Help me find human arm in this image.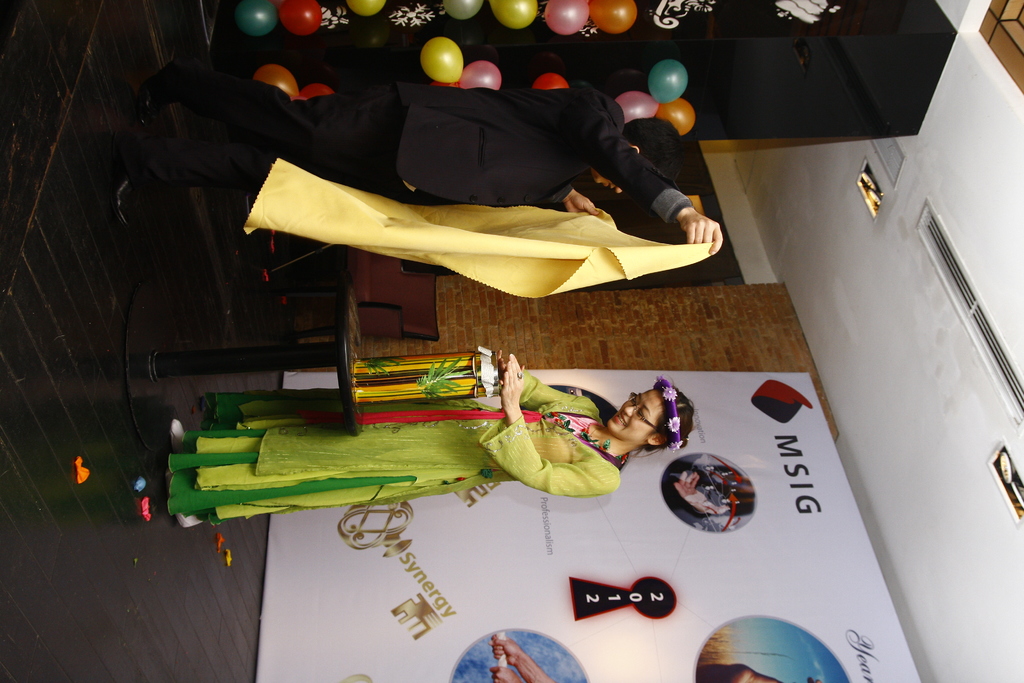
Found it: [left=541, top=184, right=602, bottom=248].
